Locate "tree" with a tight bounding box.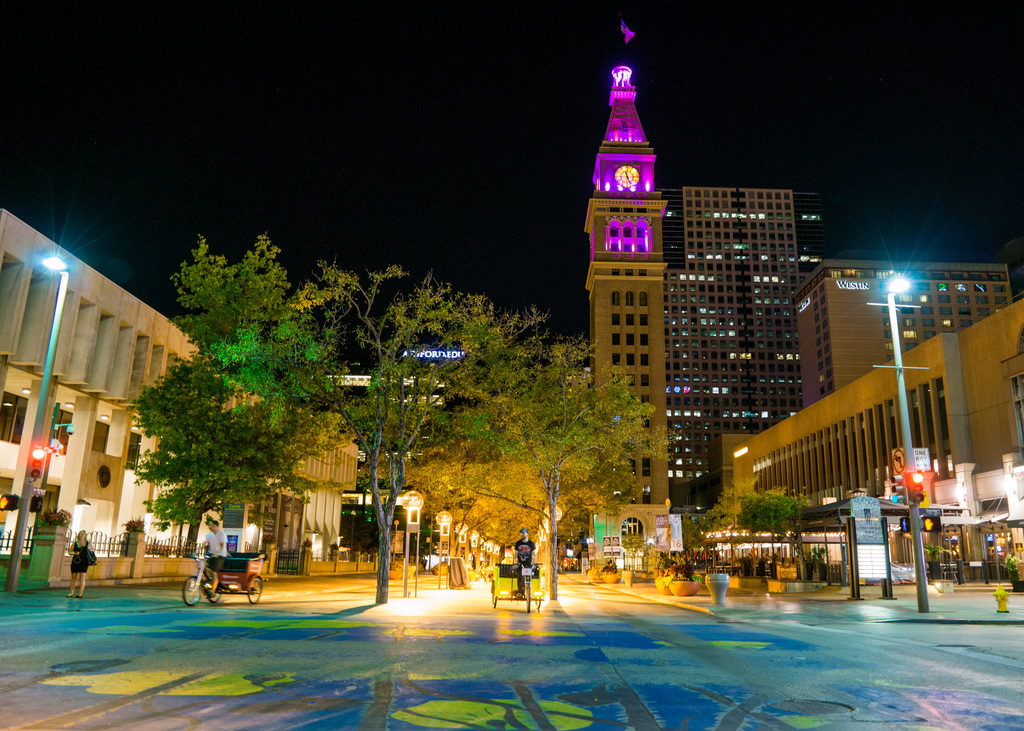
box=[111, 205, 503, 569].
